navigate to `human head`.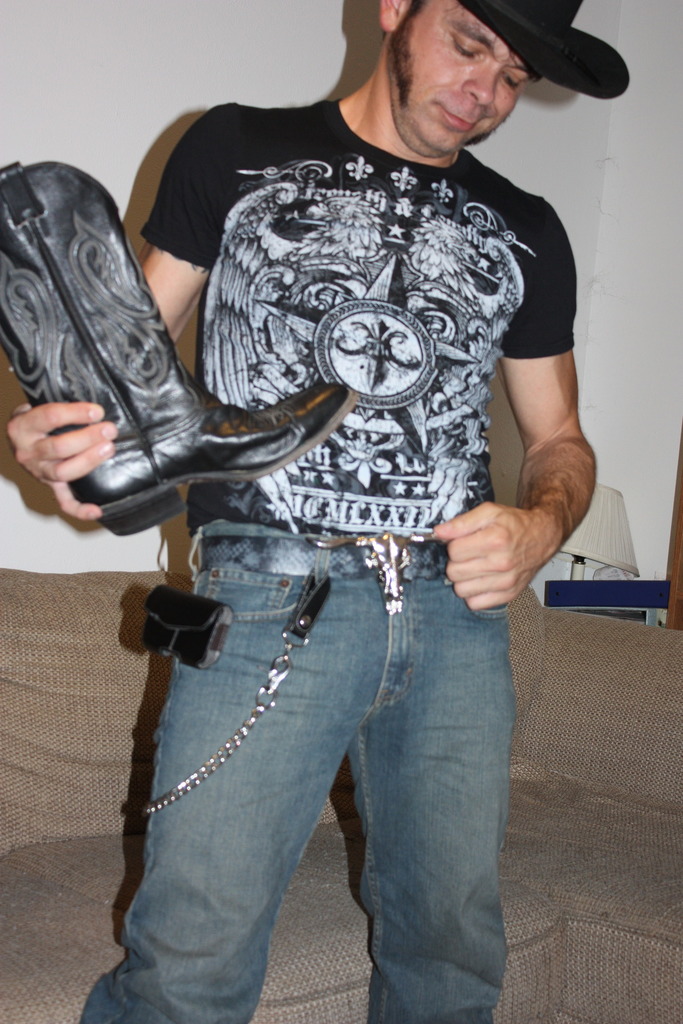
Navigation target: (x1=377, y1=0, x2=538, y2=161).
